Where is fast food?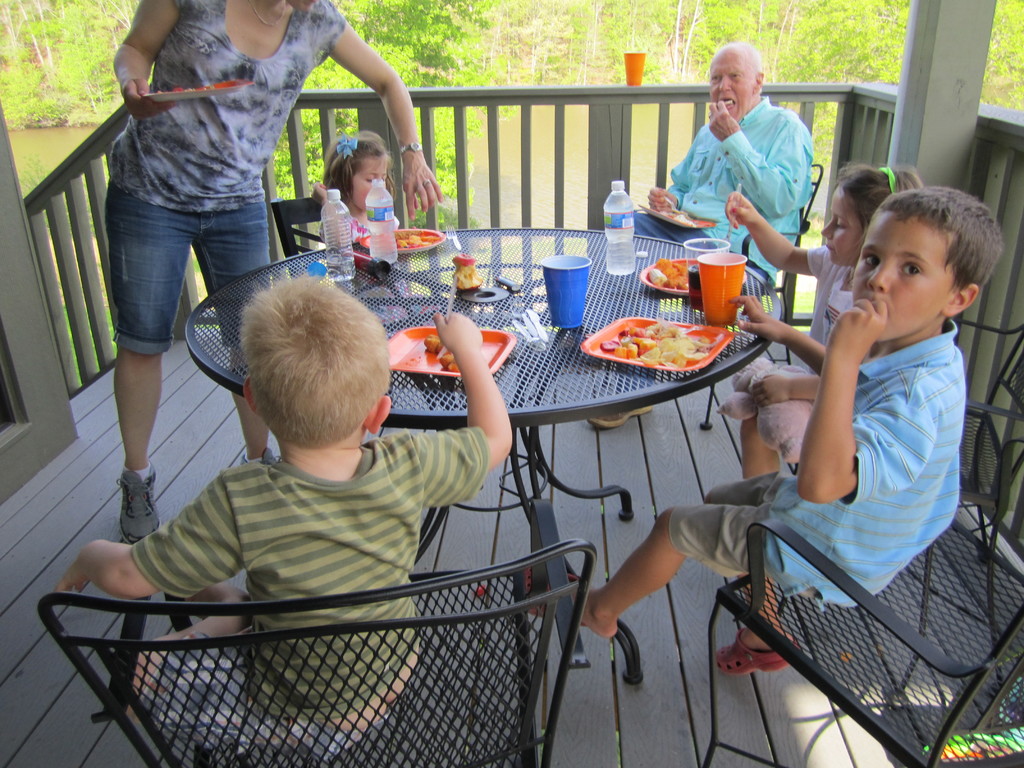
<region>438, 348, 460, 371</region>.
